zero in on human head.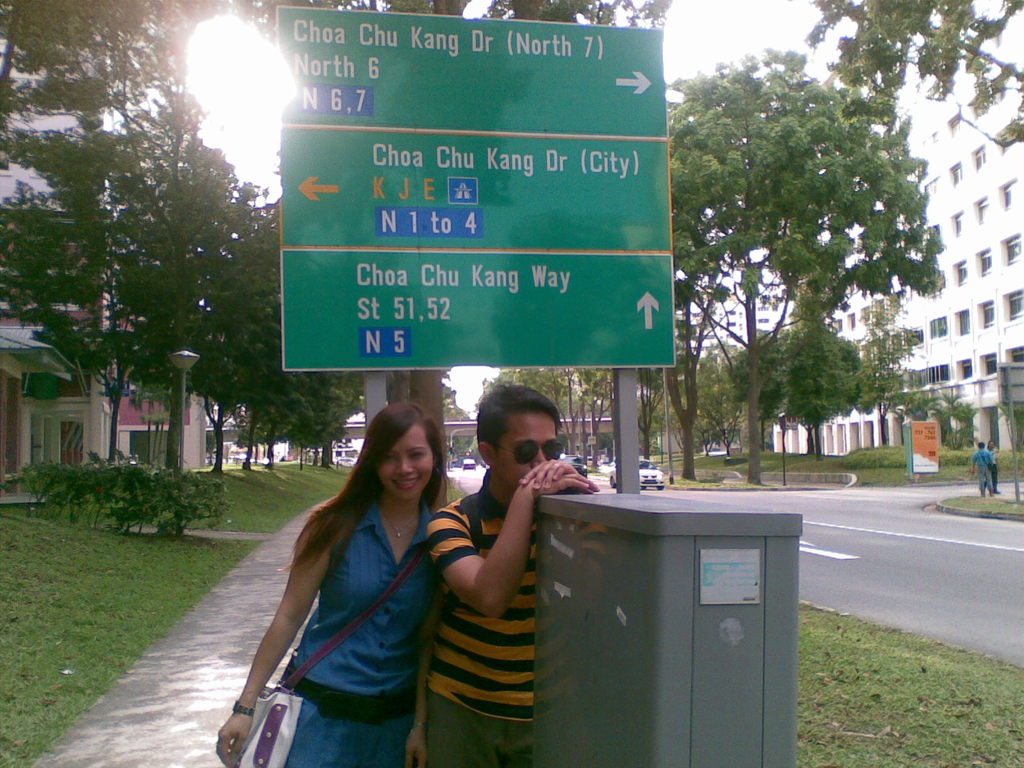
Zeroed in: (987,440,993,451).
